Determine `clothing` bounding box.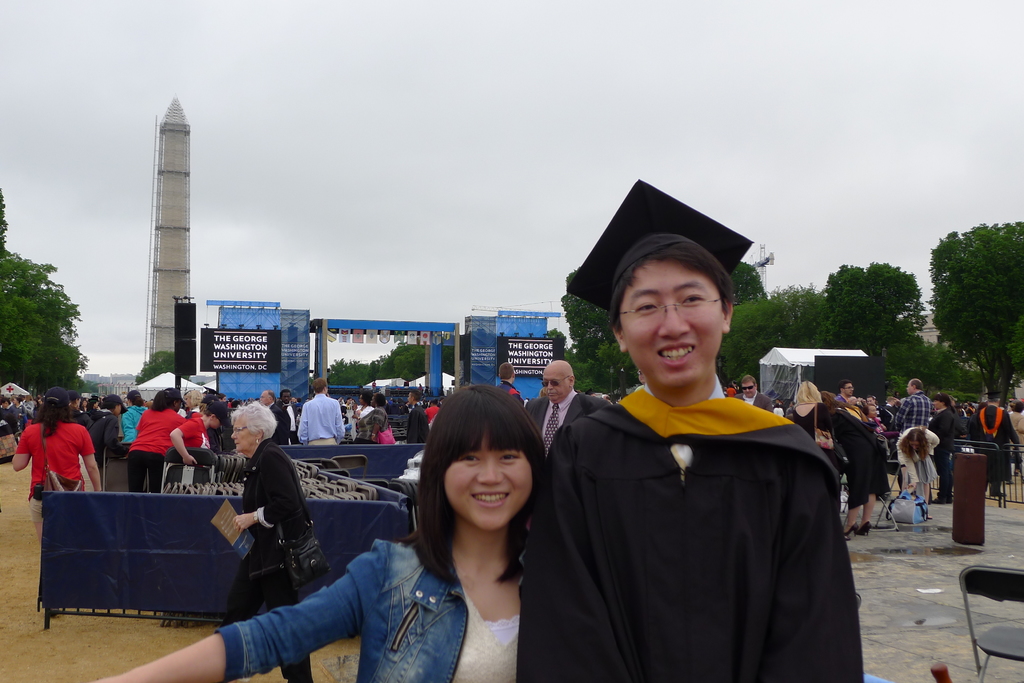
Determined: 225/448/337/682.
